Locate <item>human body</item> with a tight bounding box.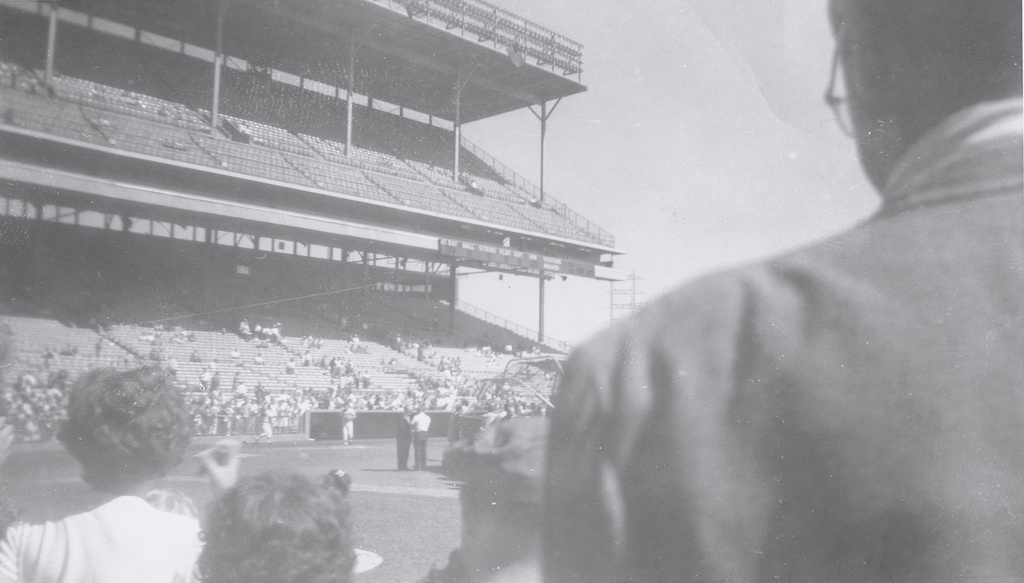
region(396, 403, 417, 474).
